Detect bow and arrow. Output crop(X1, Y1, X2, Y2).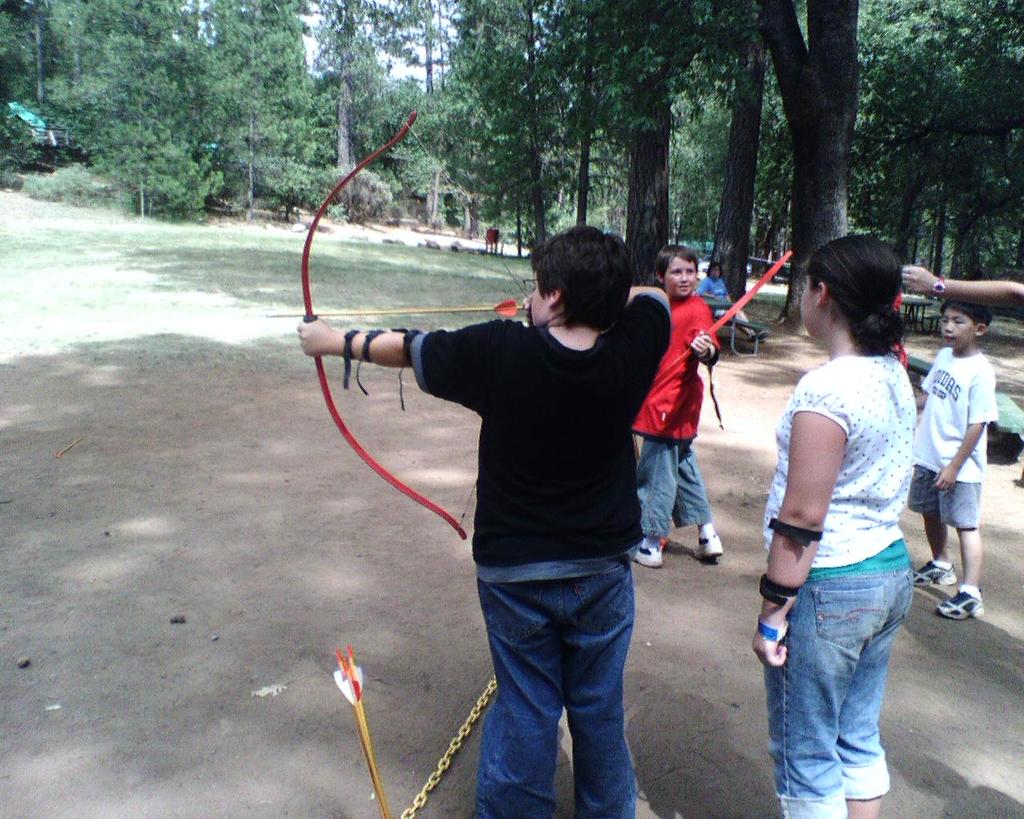
crop(265, 110, 526, 540).
